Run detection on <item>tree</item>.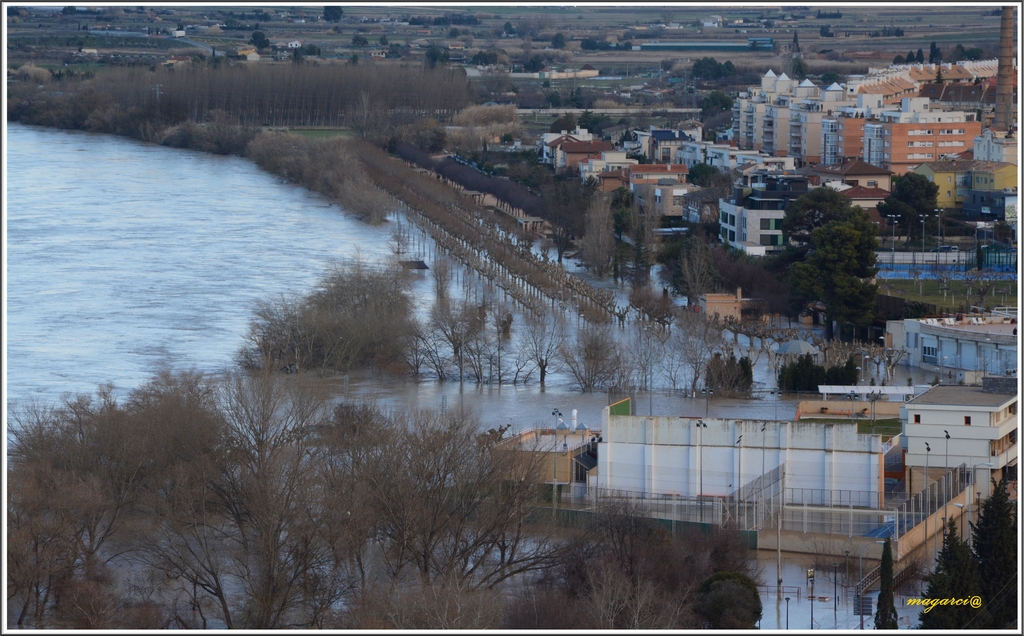
Result: region(550, 109, 581, 134).
